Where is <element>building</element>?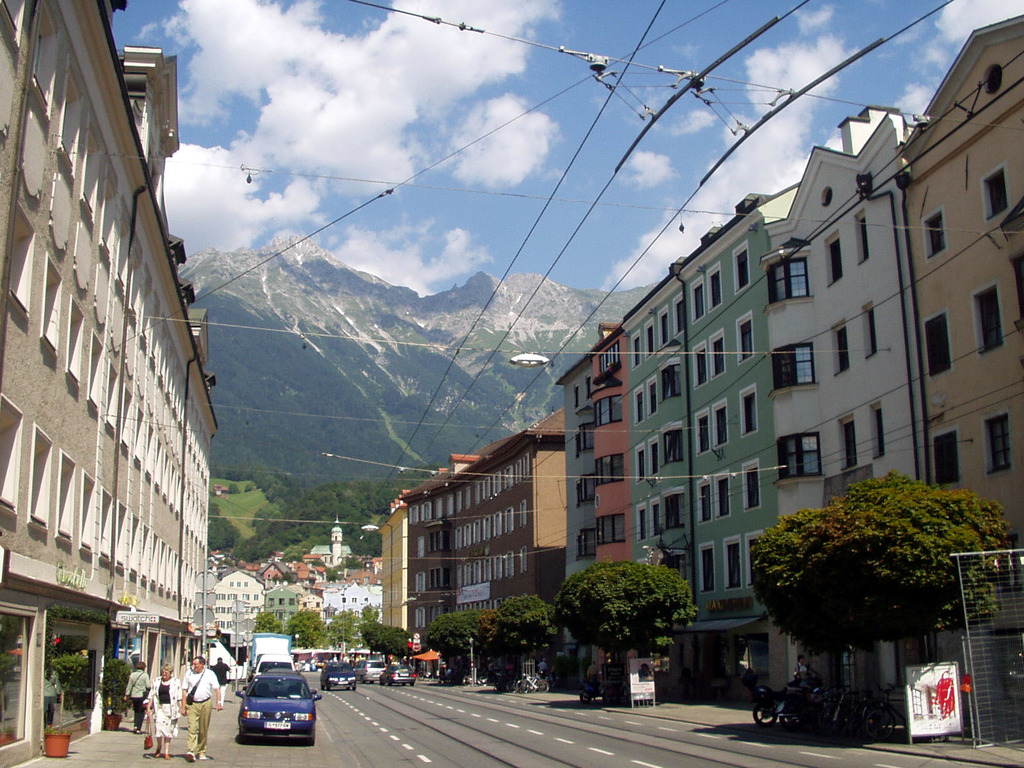
<bbox>0, 0, 220, 766</bbox>.
